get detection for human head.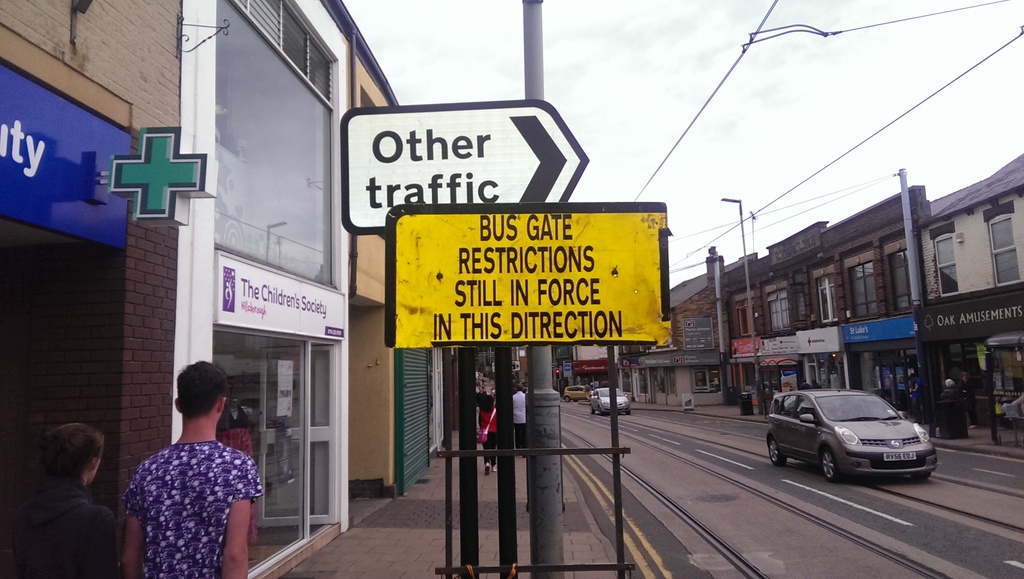
Detection: select_region(482, 392, 495, 408).
